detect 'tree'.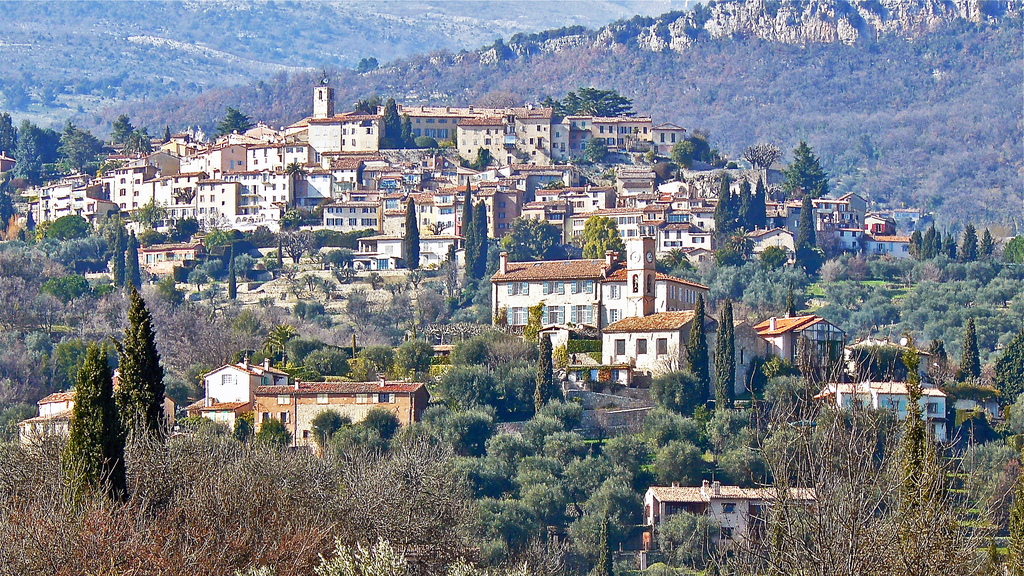
Detected at <bbox>467, 202, 488, 282</bbox>.
